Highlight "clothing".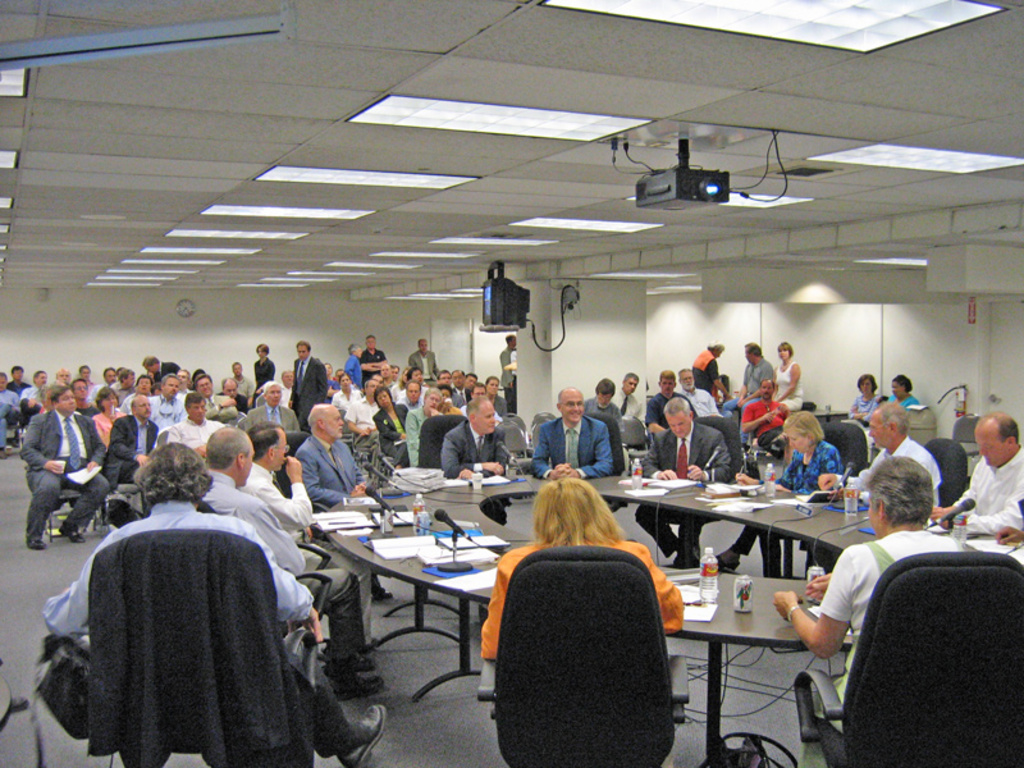
Highlighted region: crop(717, 456, 849, 602).
